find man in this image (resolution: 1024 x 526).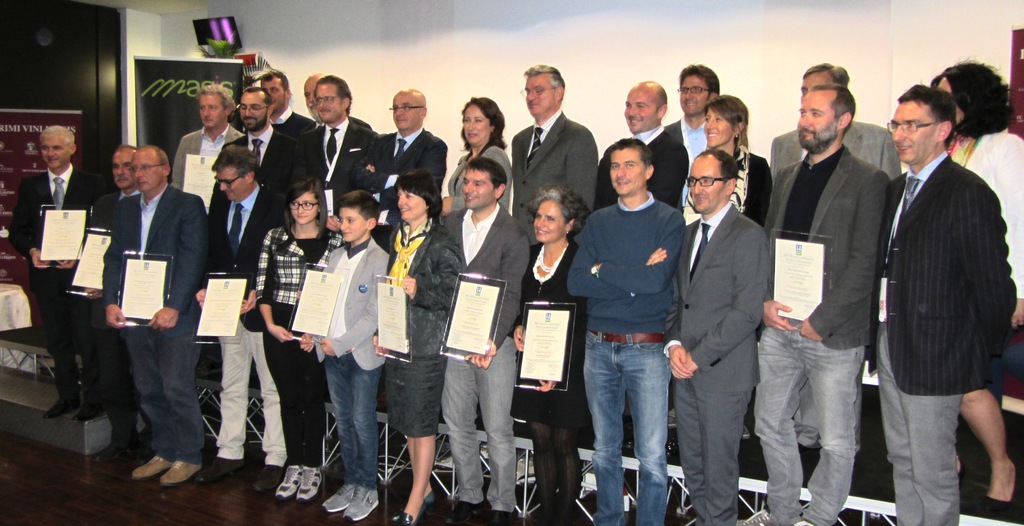
region(8, 127, 111, 420).
